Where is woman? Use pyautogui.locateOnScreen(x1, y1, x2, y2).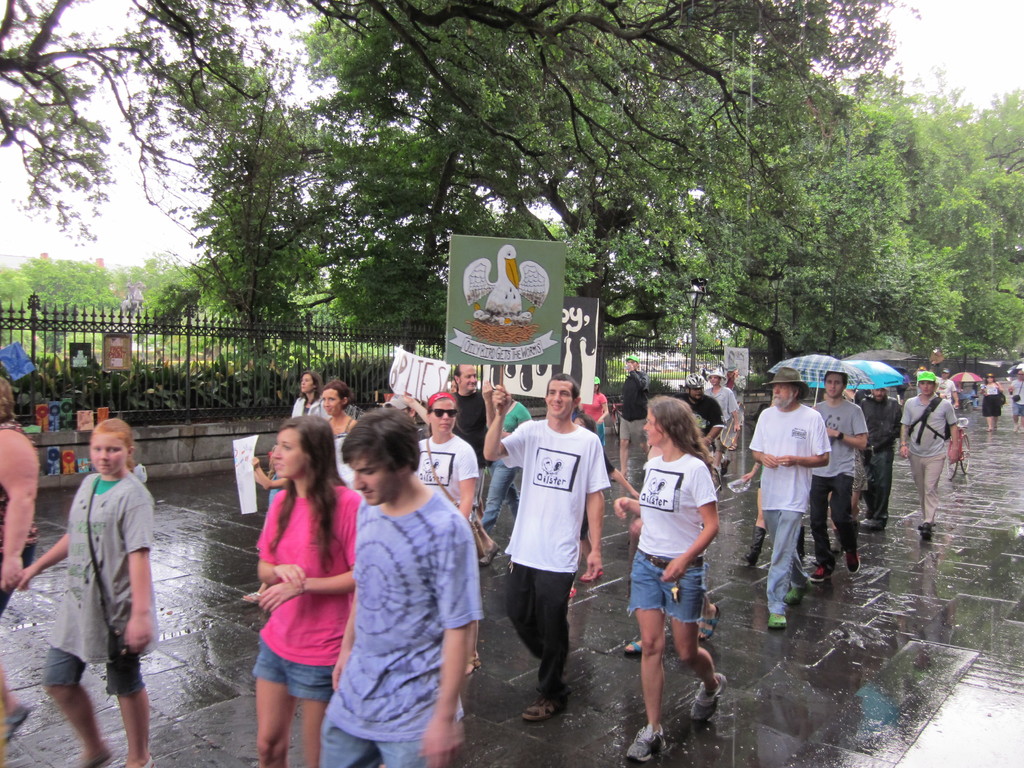
pyautogui.locateOnScreen(982, 372, 1004, 430).
